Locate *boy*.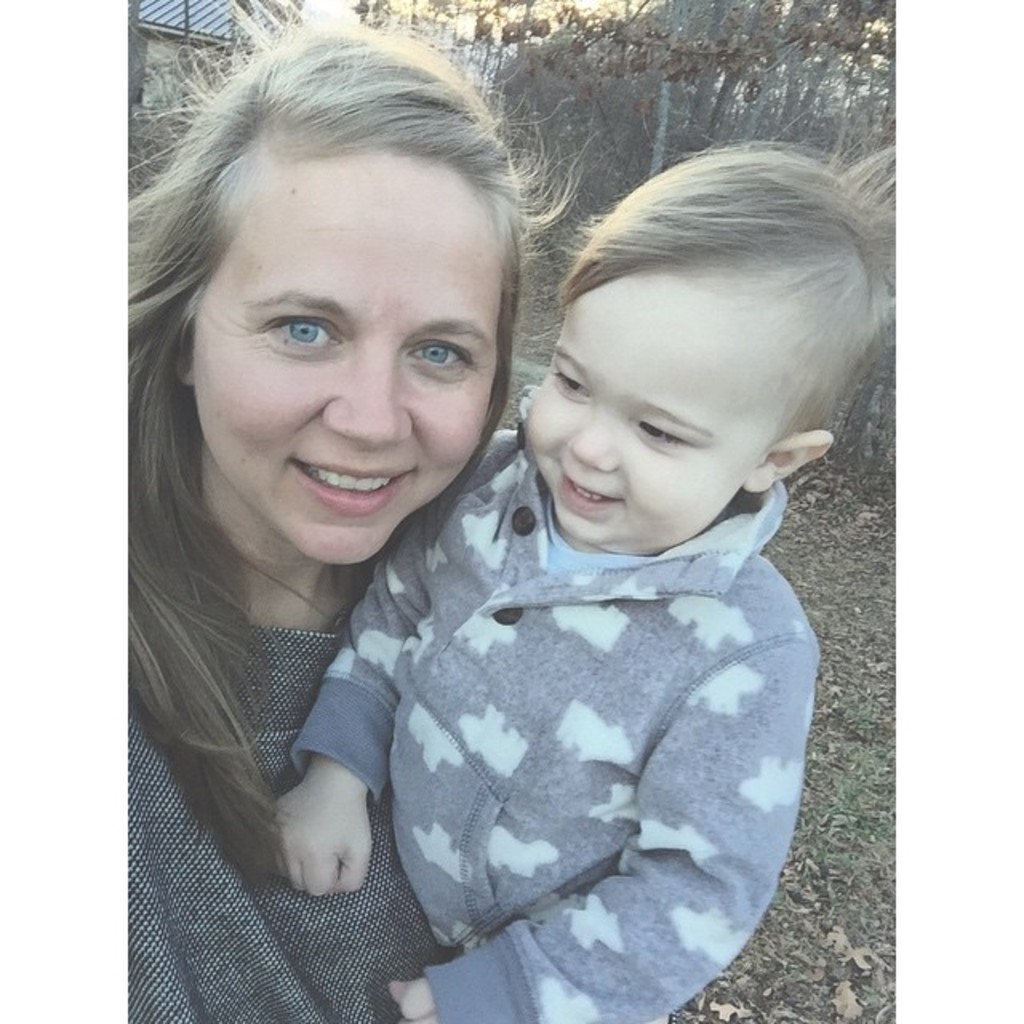
Bounding box: [x1=294, y1=122, x2=829, y2=1002].
